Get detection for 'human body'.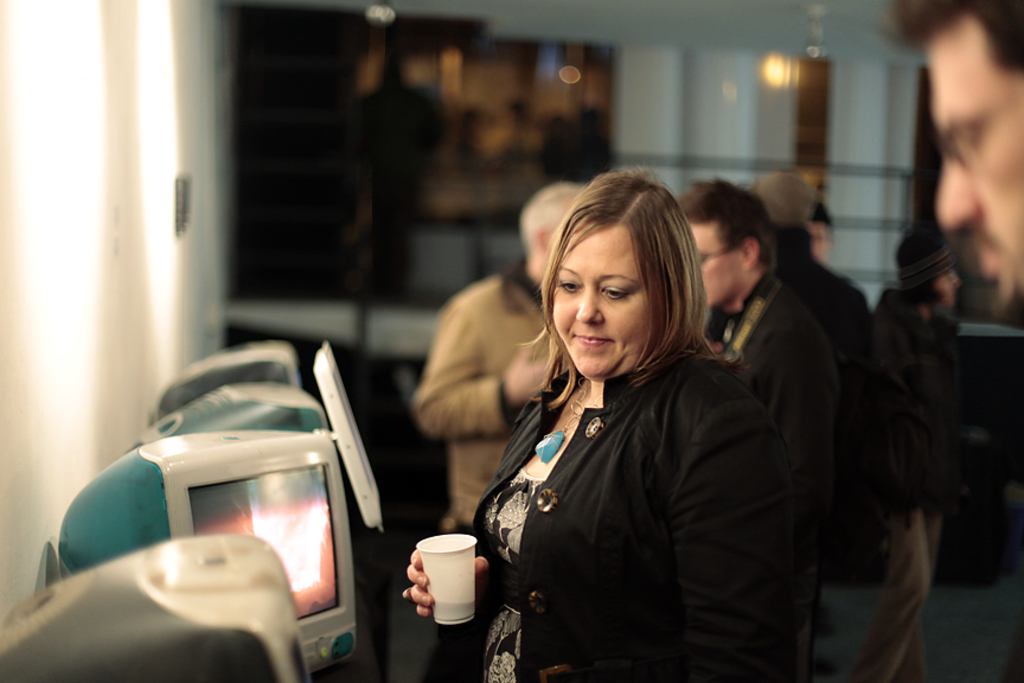
Detection: bbox=[486, 174, 788, 674].
